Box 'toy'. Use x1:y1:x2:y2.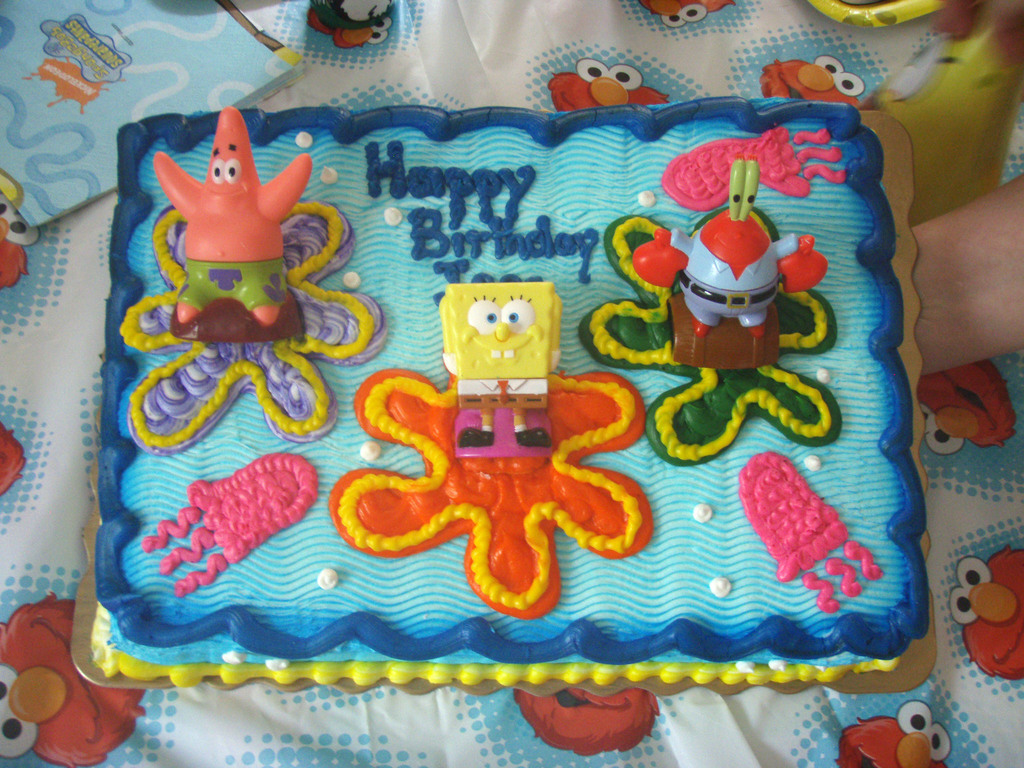
833:700:948:767.
